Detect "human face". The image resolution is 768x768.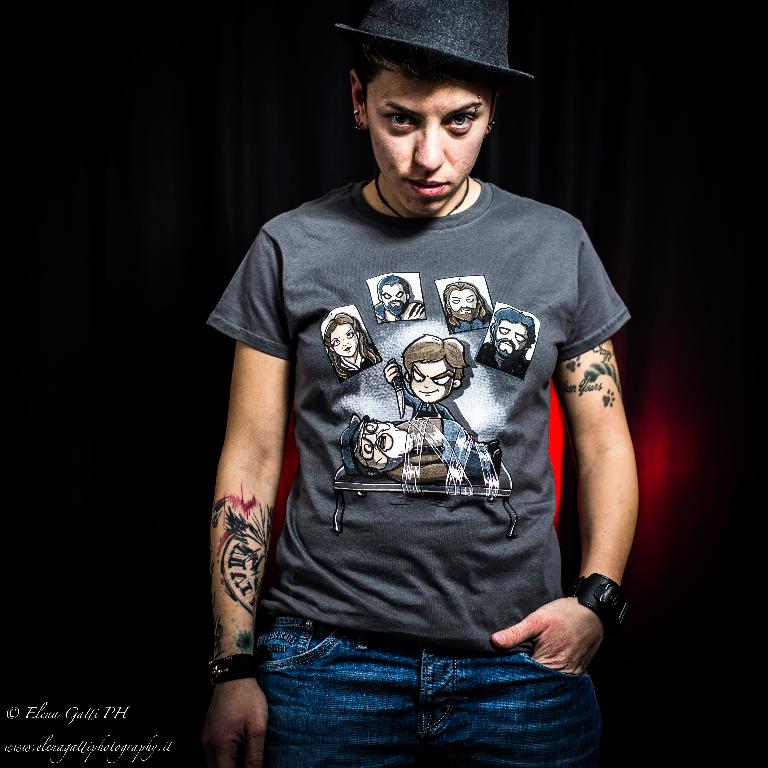
(334, 319, 356, 355).
